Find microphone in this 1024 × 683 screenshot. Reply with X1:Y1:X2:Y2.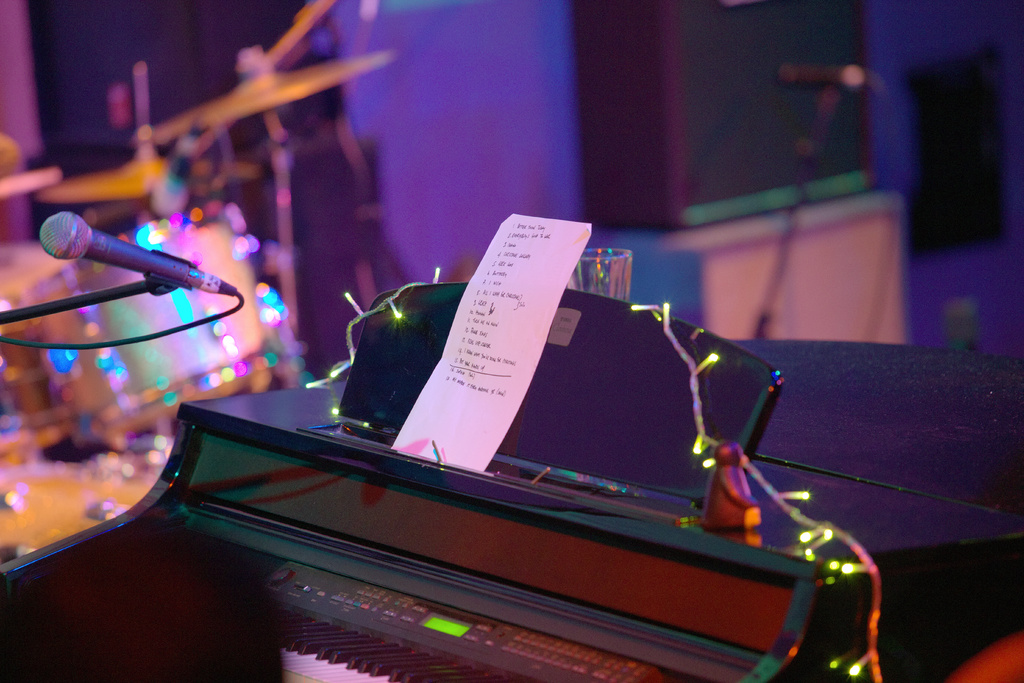
36:210:240:299.
